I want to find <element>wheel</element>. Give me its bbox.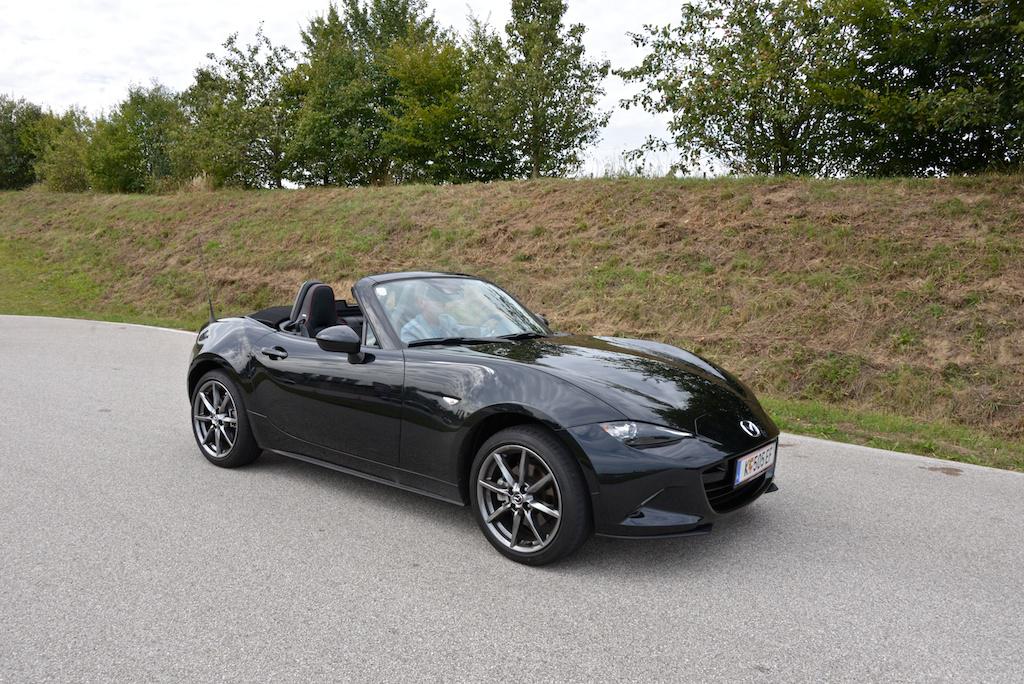
<region>475, 312, 504, 337</region>.
